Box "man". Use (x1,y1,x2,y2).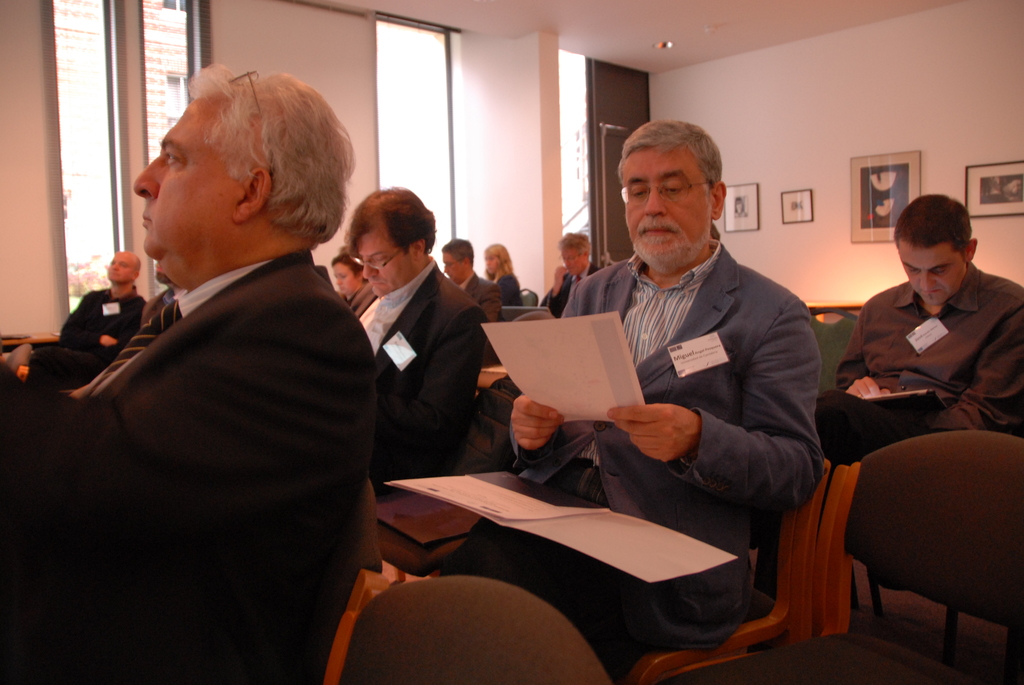
(40,251,145,386).
